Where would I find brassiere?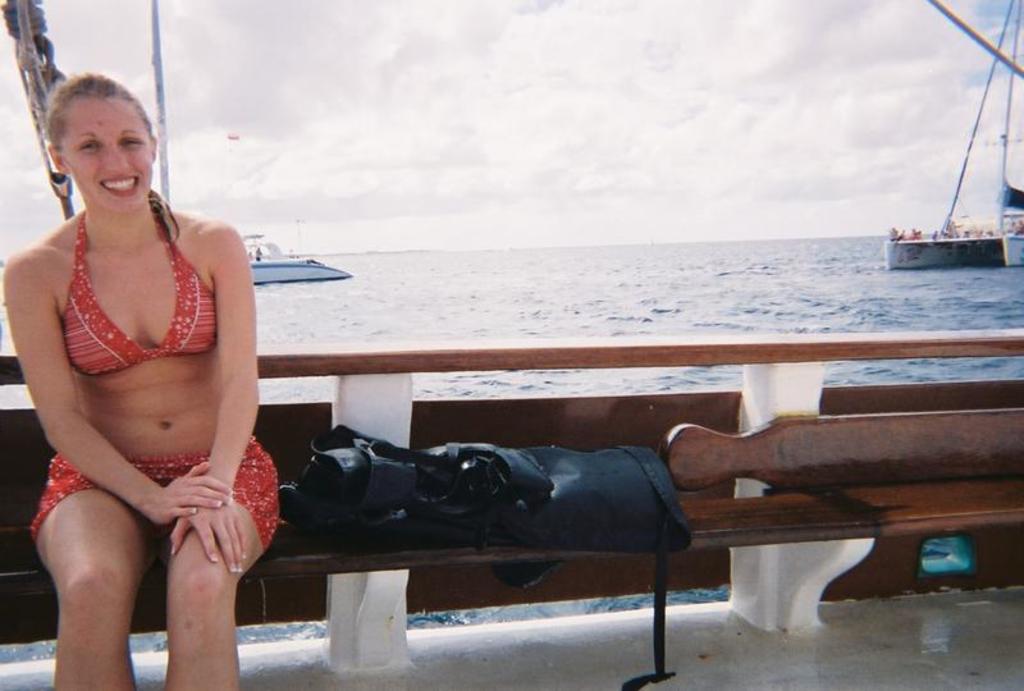
At <region>37, 206, 216, 395</region>.
